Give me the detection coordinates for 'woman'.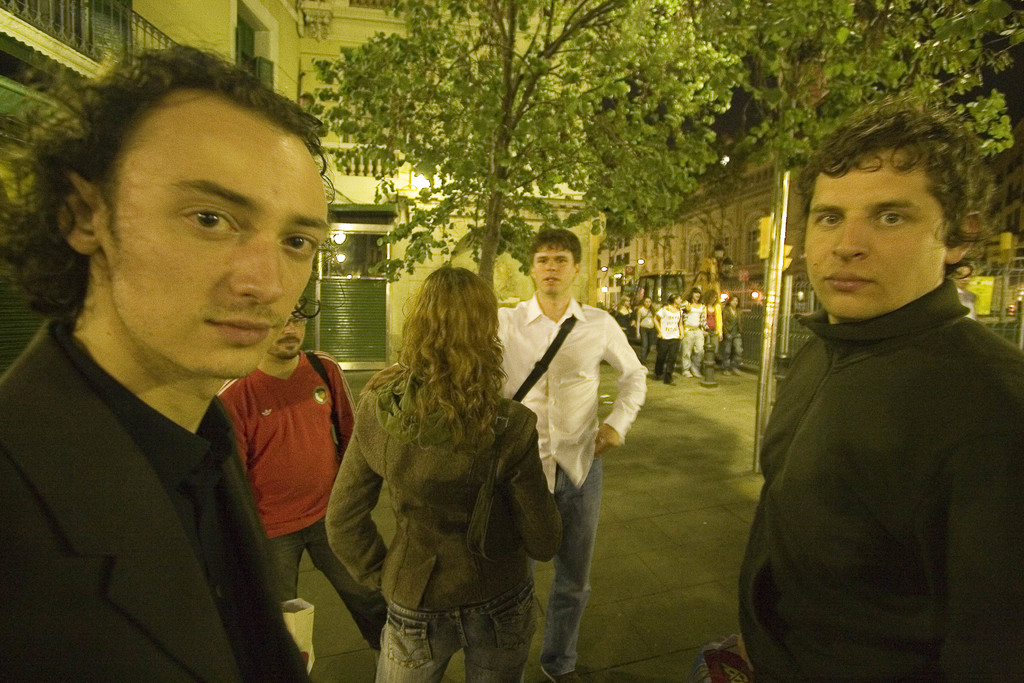
pyautogui.locateOnScreen(632, 294, 657, 368).
